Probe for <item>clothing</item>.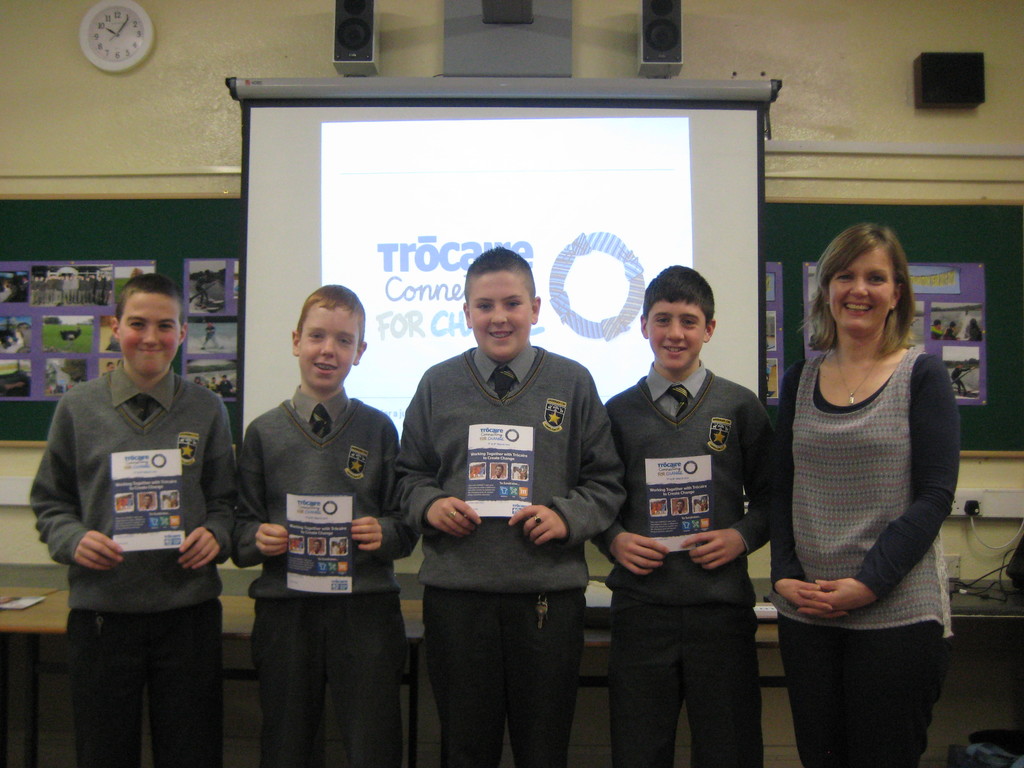
Probe result: bbox(931, 327, 943, 339).
